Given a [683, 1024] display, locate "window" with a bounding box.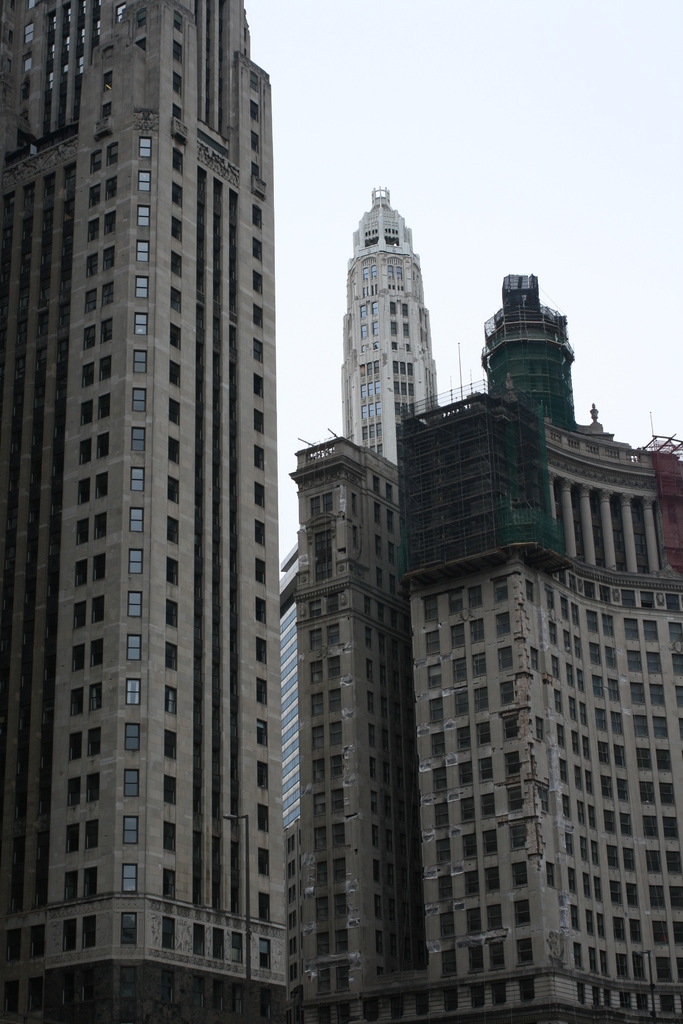
Located: <box>167,514,182,545</box>.
